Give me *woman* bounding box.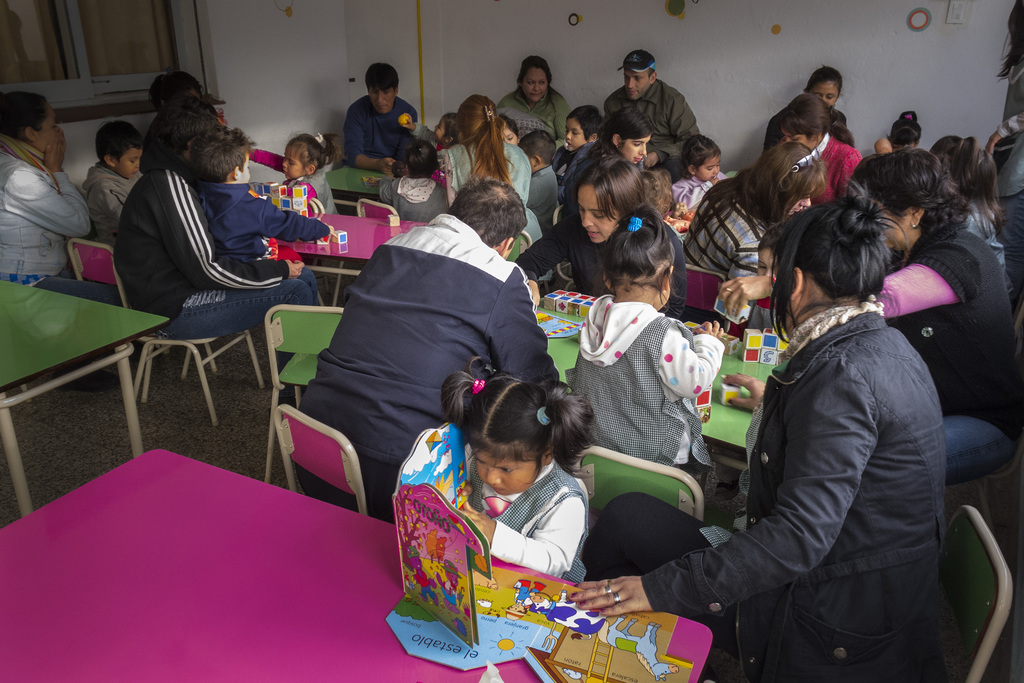
(691,151,1009,486).
